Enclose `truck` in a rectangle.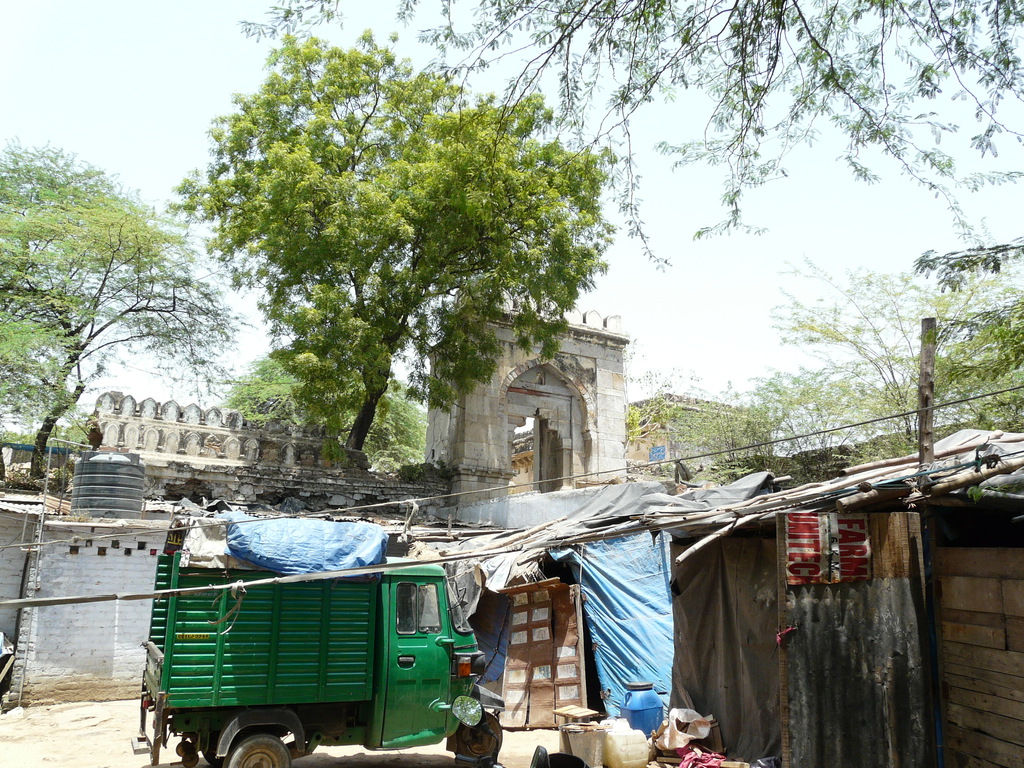
box=[132, 500, 508, 767].
